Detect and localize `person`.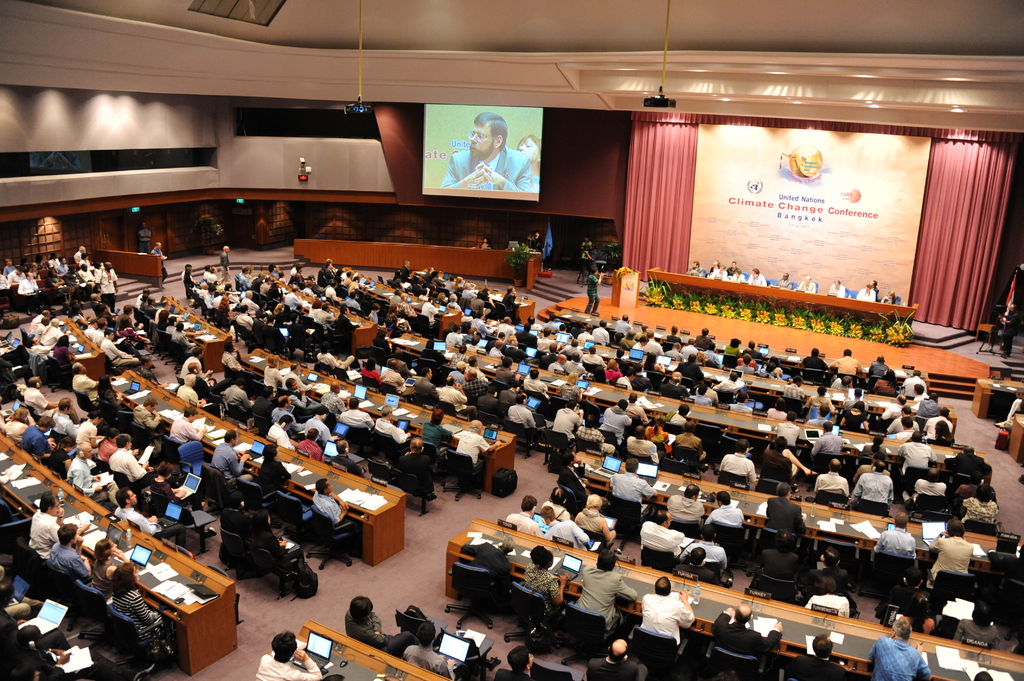
Localized at (709, 369, 735, 394).
